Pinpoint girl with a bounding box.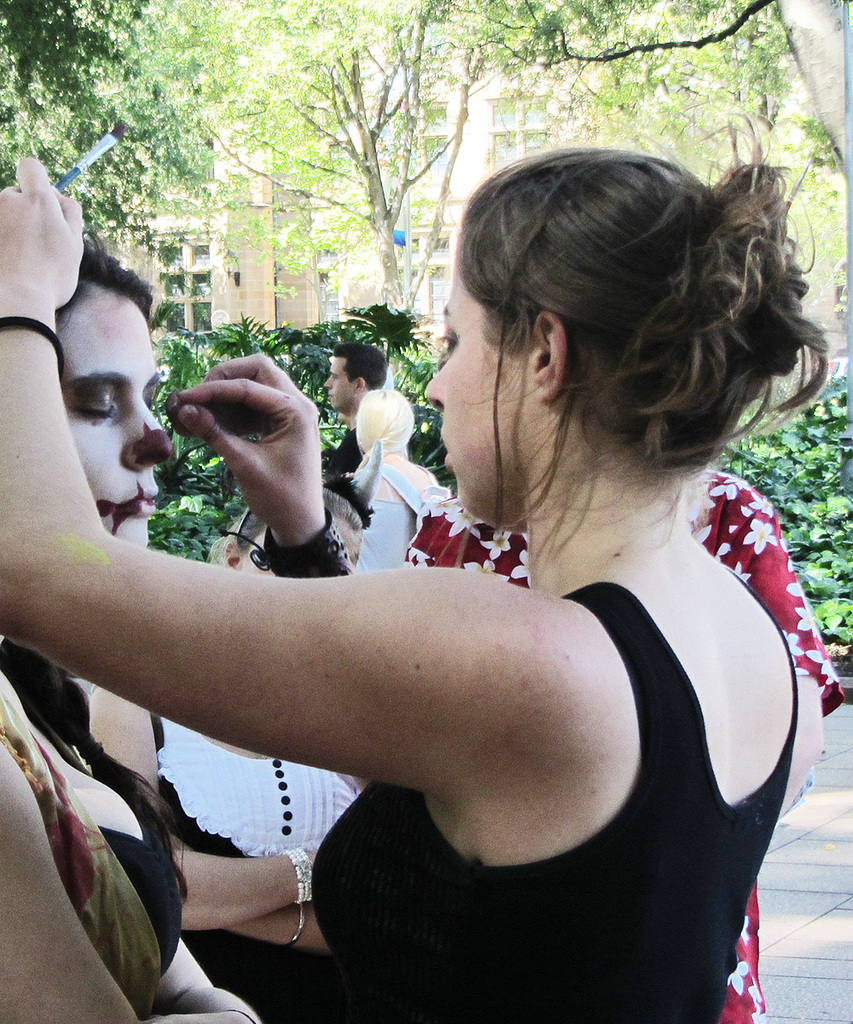
[0, 158, 821, 1023].
